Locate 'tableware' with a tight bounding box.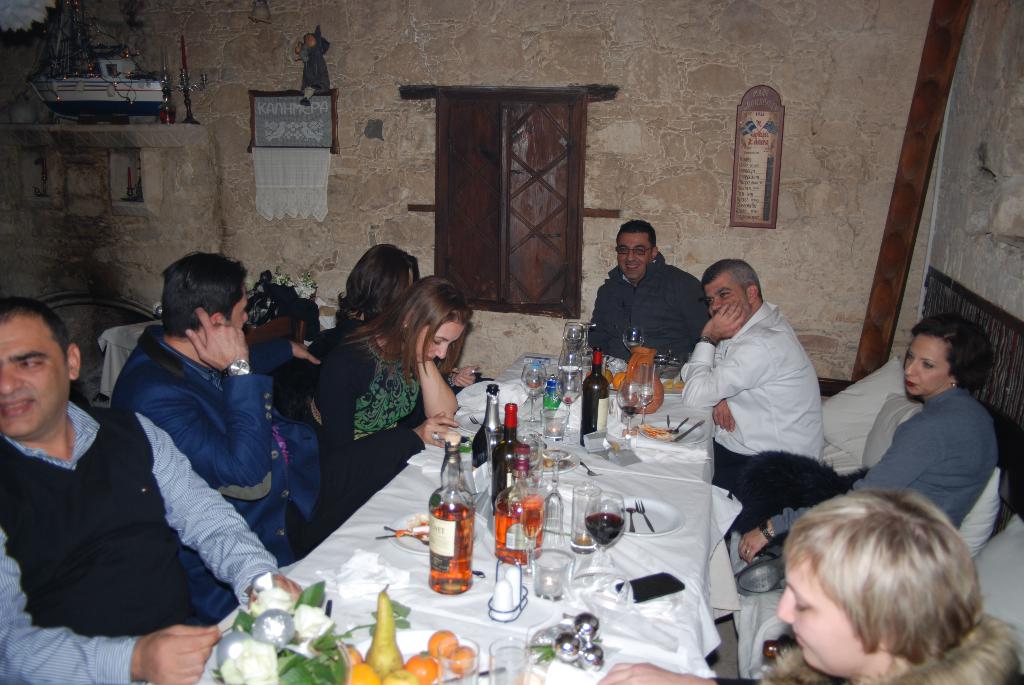
Rect(387, 509, 485, 555).
